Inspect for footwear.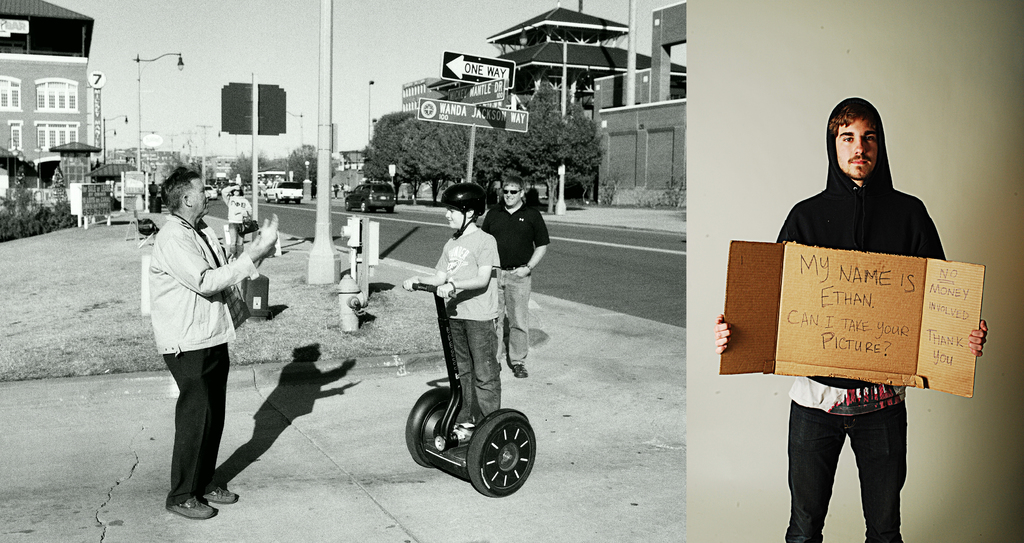
Inspection: region(509, 360, 529, 380).
